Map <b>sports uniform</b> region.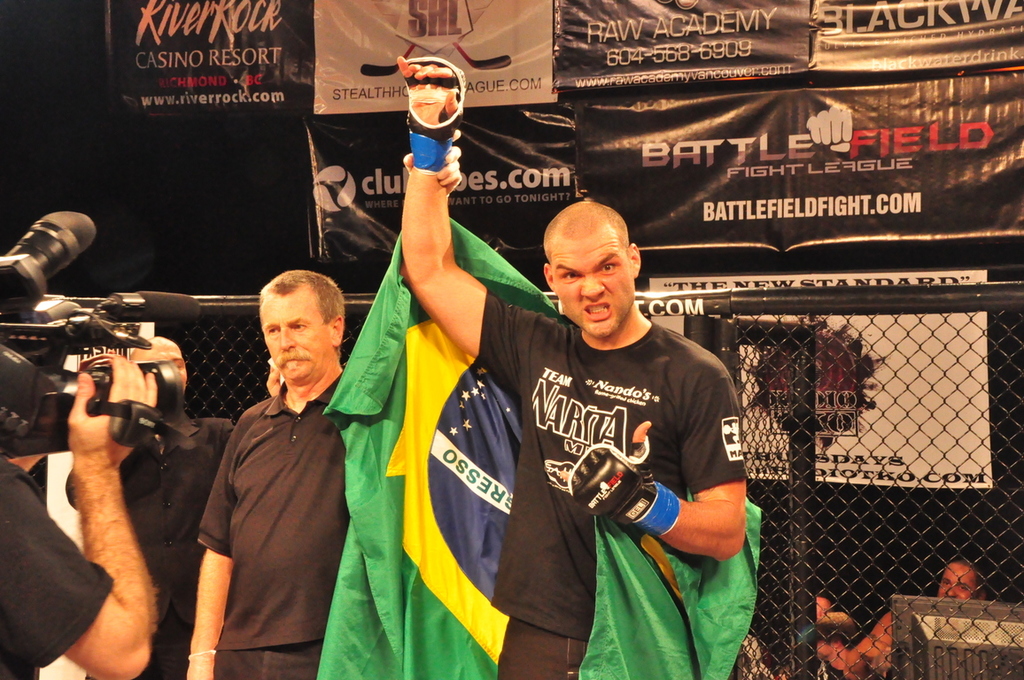
Mapped to x1=399, y1=56, x2=748, y2=679.
